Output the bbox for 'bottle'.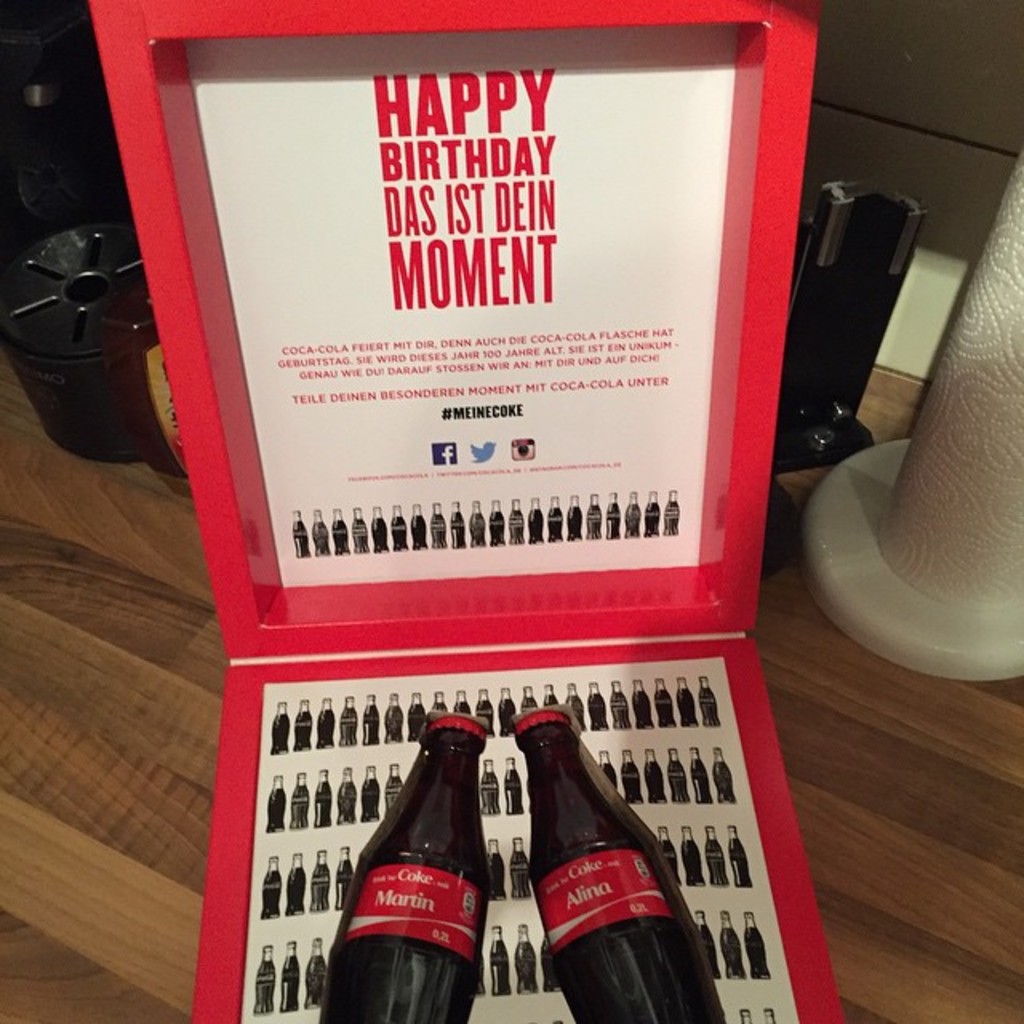
253,939,277,1018.
